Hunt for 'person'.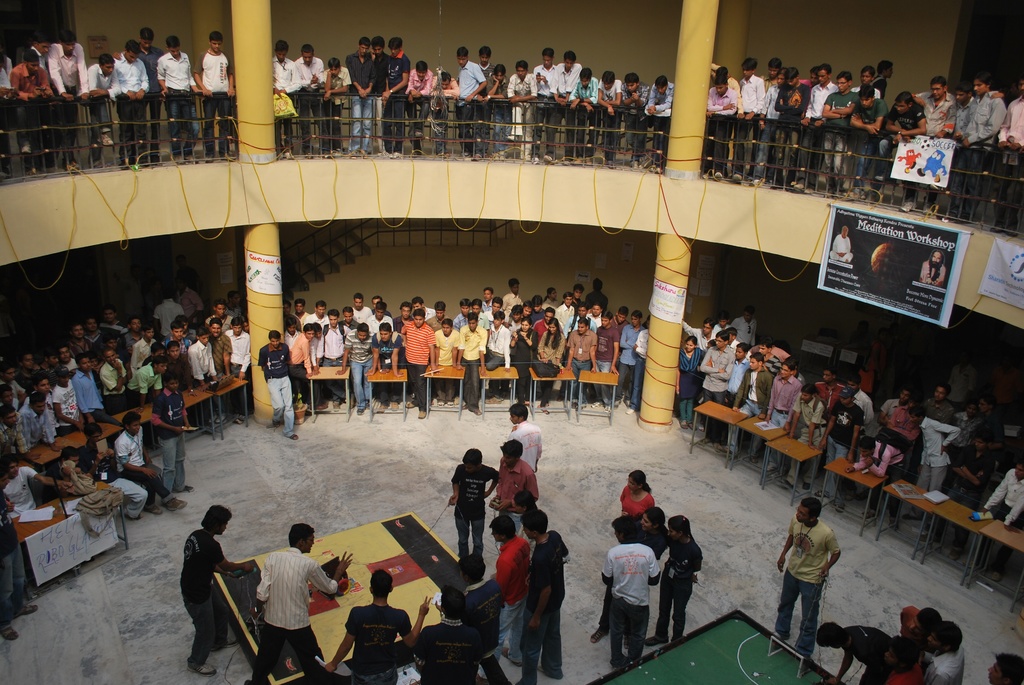
Hunted down at rect(541, 48, 580, 163).
